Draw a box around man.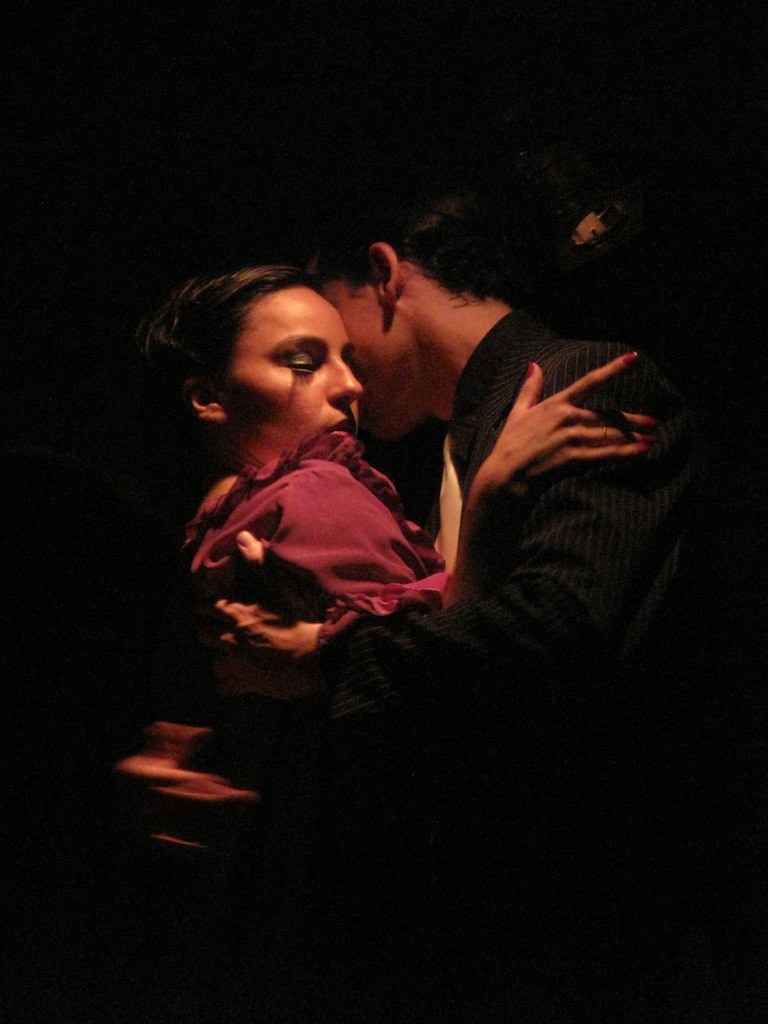
l=206, t=187, r=767, b=1023.
